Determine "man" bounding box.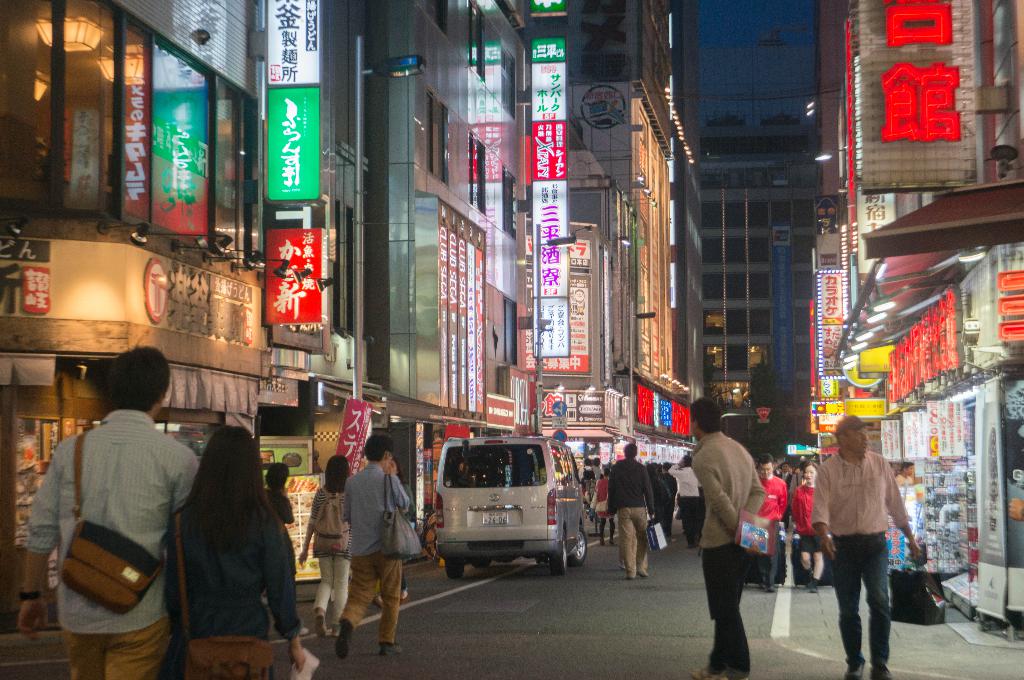
Determined: bbox(754, 454, 784, 593).
